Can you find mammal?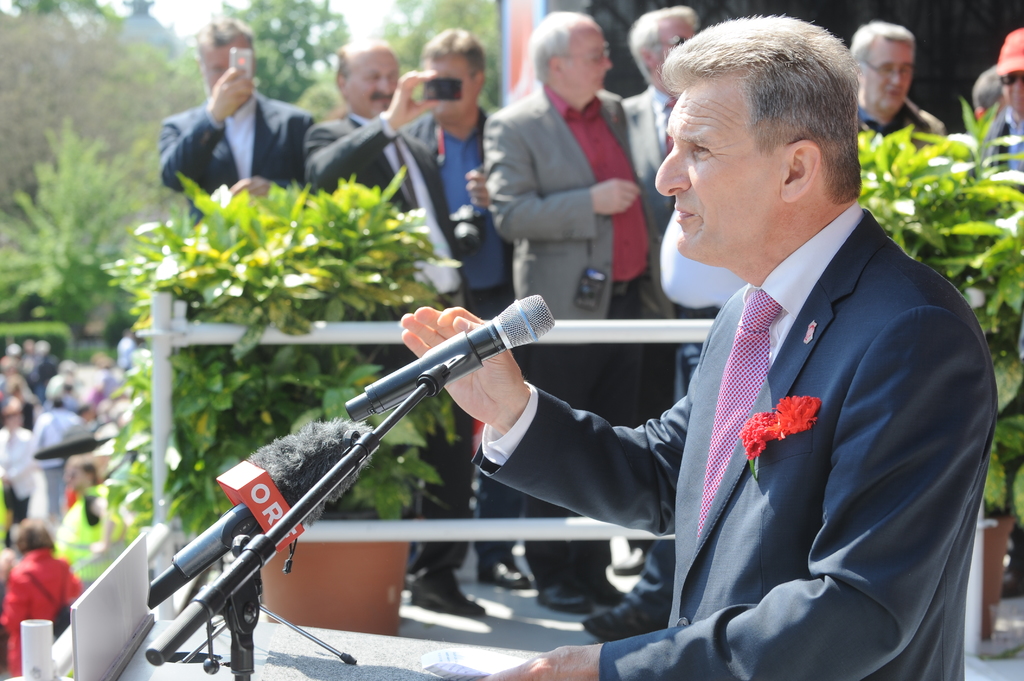
Yes, bounding box: [left=156, top=12, right=314, bottom=227].
